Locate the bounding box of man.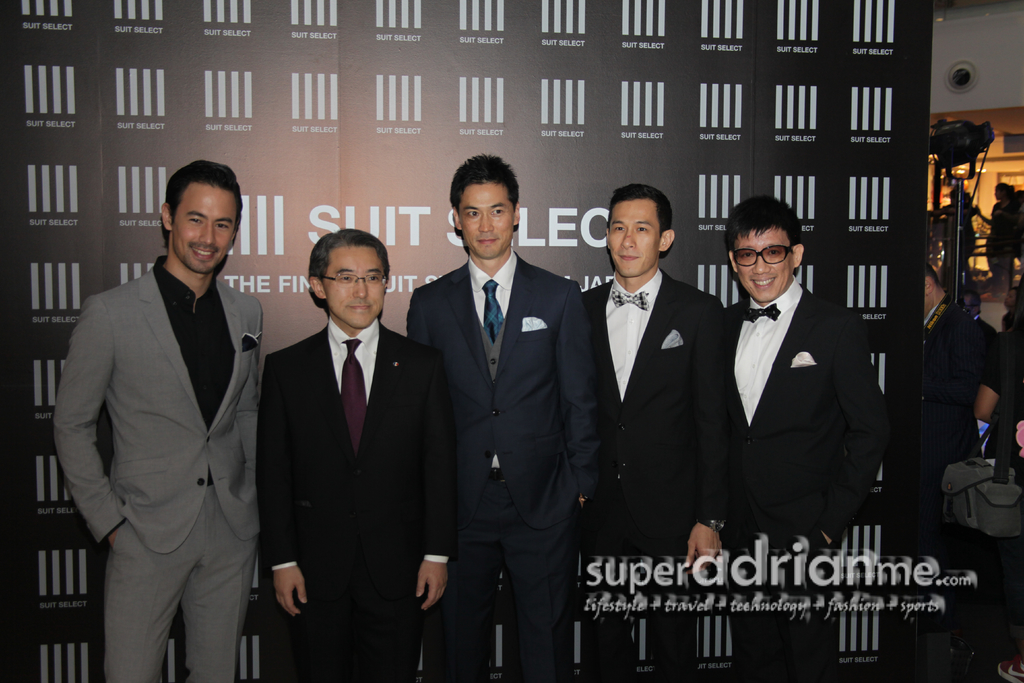
Bounding box: <box>708,197,878,682</box>.
